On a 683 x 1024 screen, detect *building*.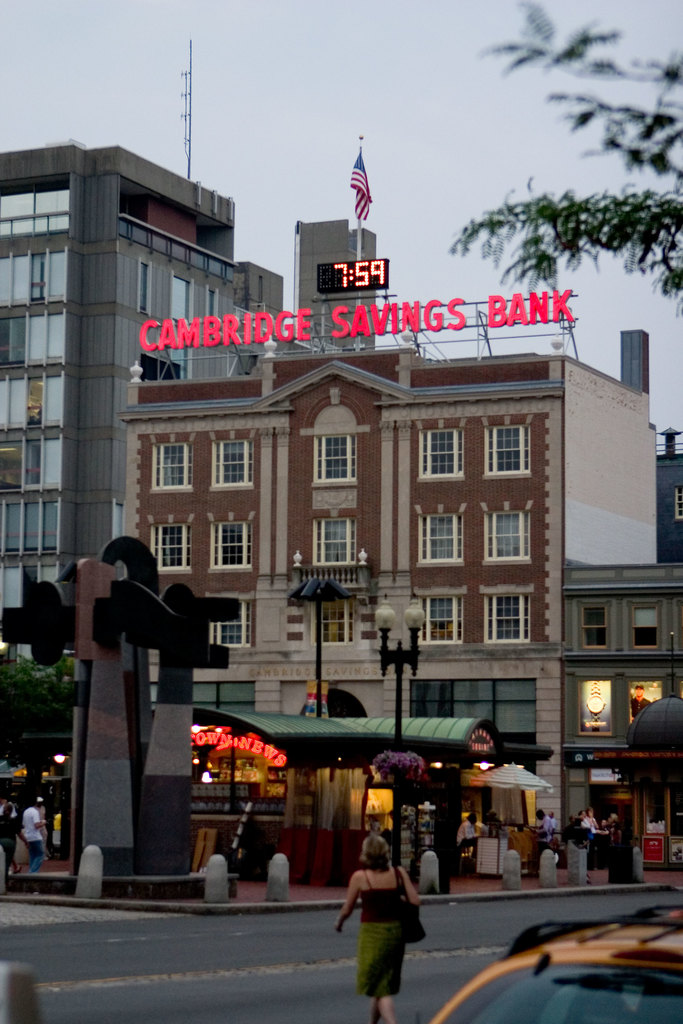
0/137/284/660.
